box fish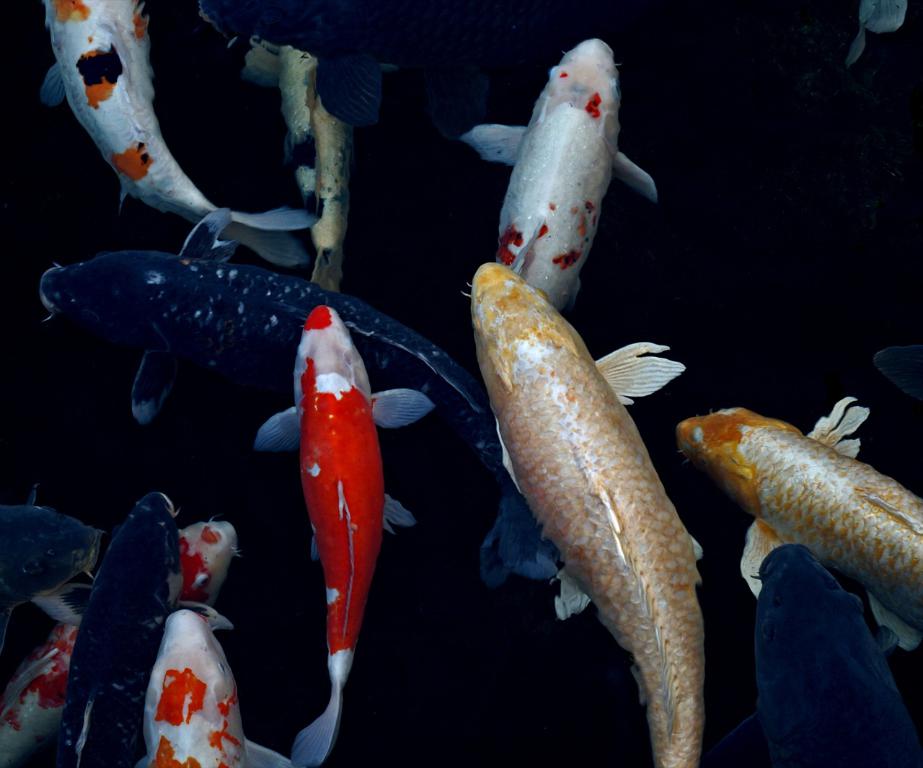
x1=53 y1=492 x2=236 y2=767
